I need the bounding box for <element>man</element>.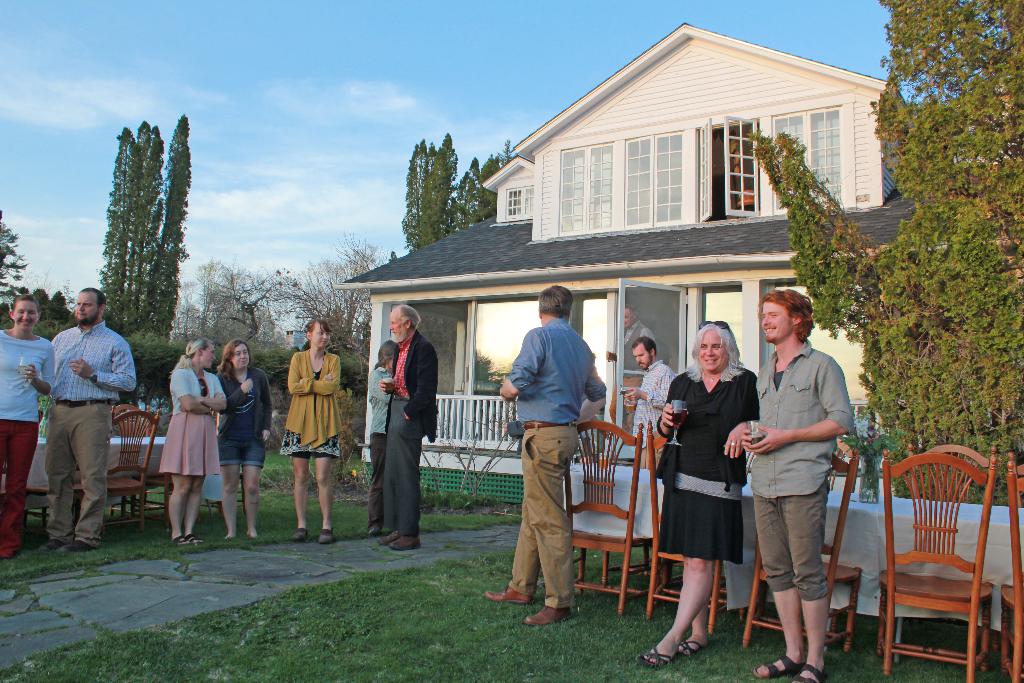
Here it is: crop(735, 287, 855, 682).
